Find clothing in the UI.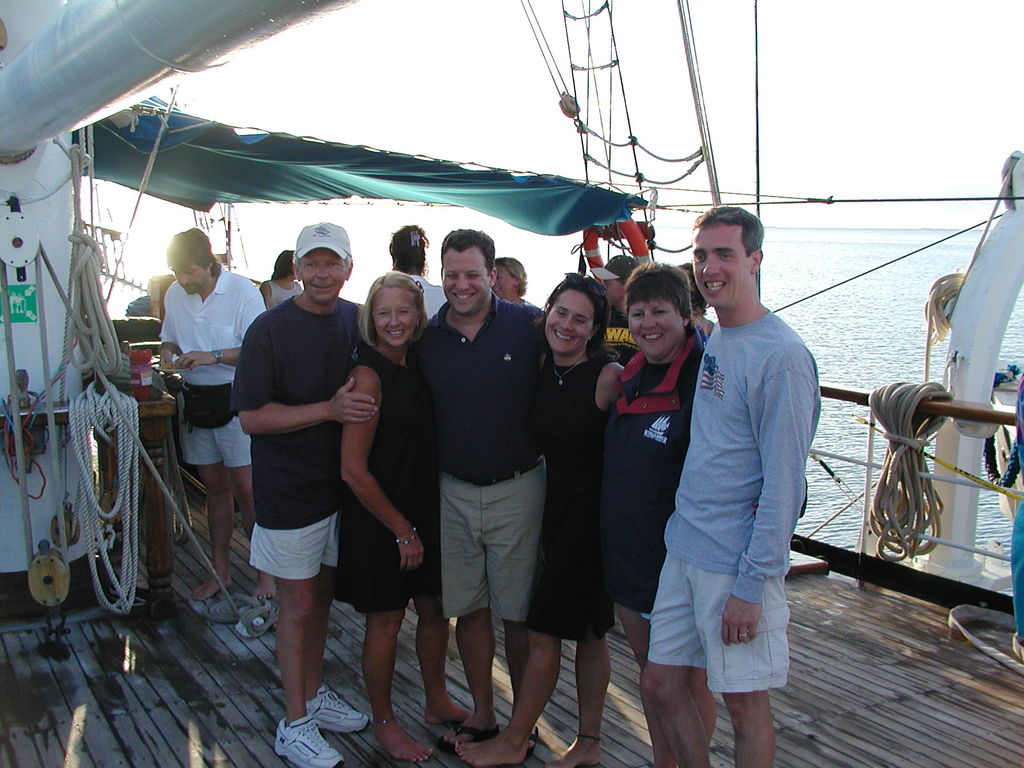
UI element at pyautogui.locateOnScreen(424, 294, 538, 622).
